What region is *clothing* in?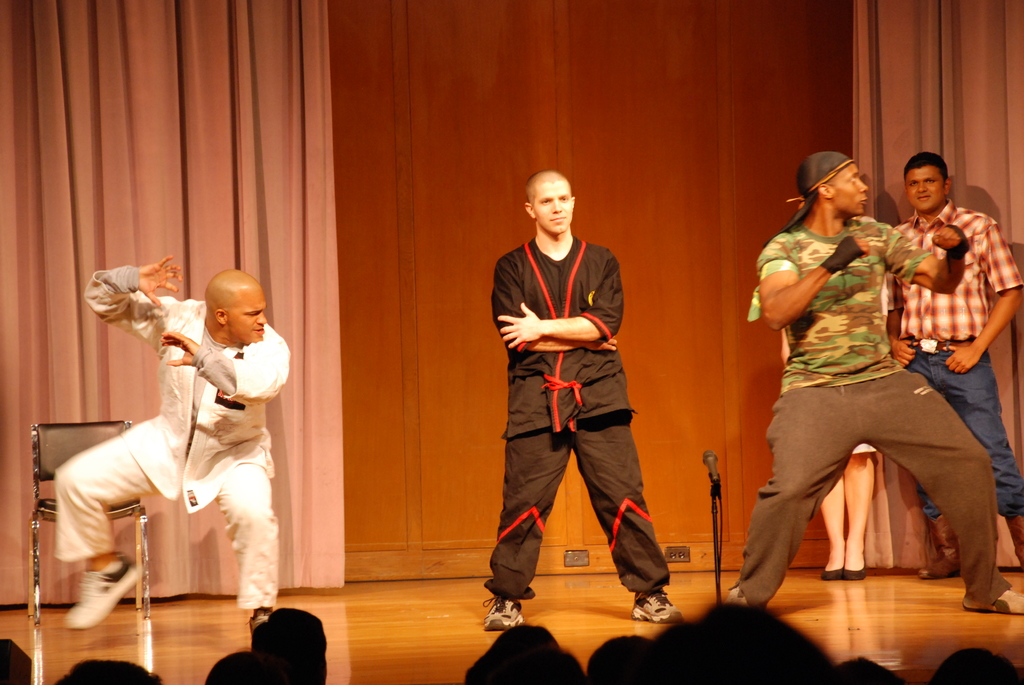
<region>56, 262, 285, 613</region>.
